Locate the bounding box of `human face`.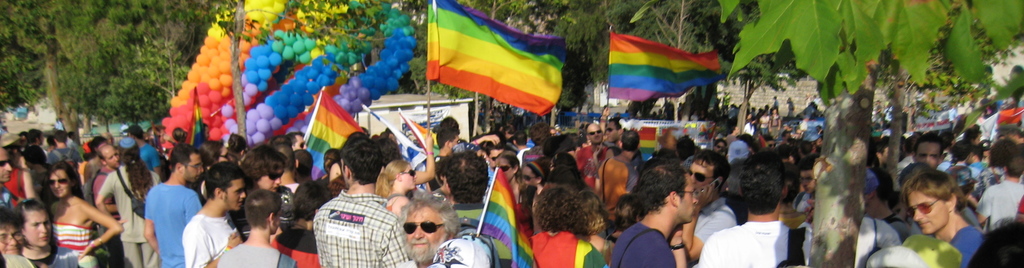
Bounding box: l=106, t=151, r=118, b=166.
